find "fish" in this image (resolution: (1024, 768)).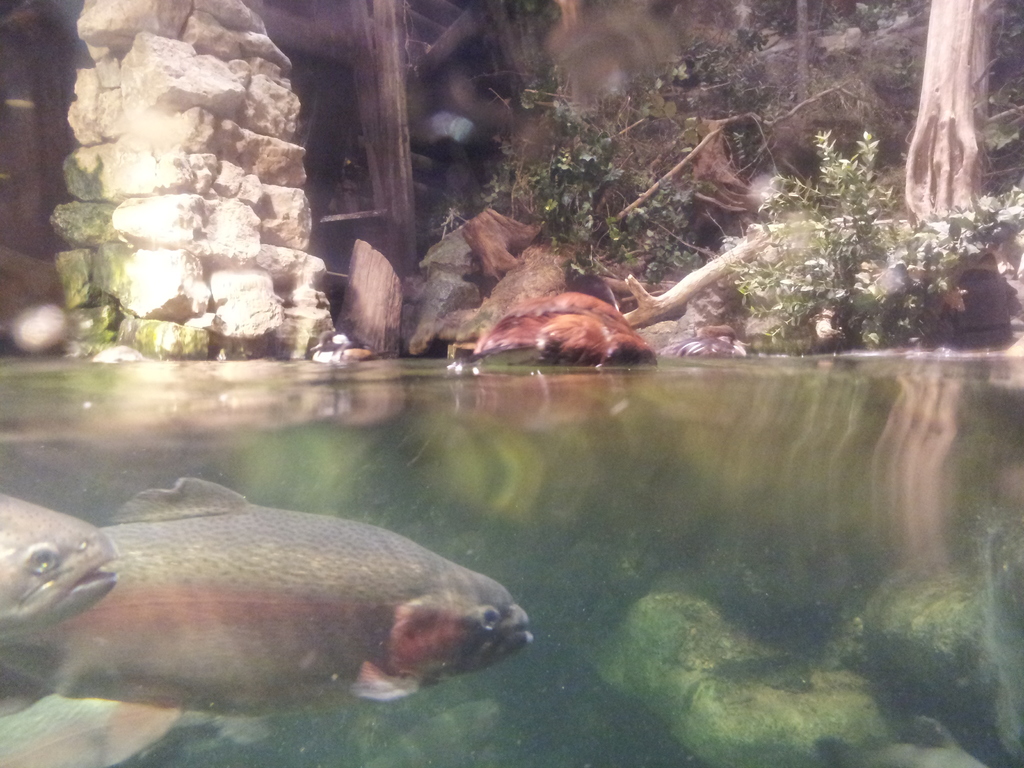
(x1=0, y1=492, x2=524, y2=719).
